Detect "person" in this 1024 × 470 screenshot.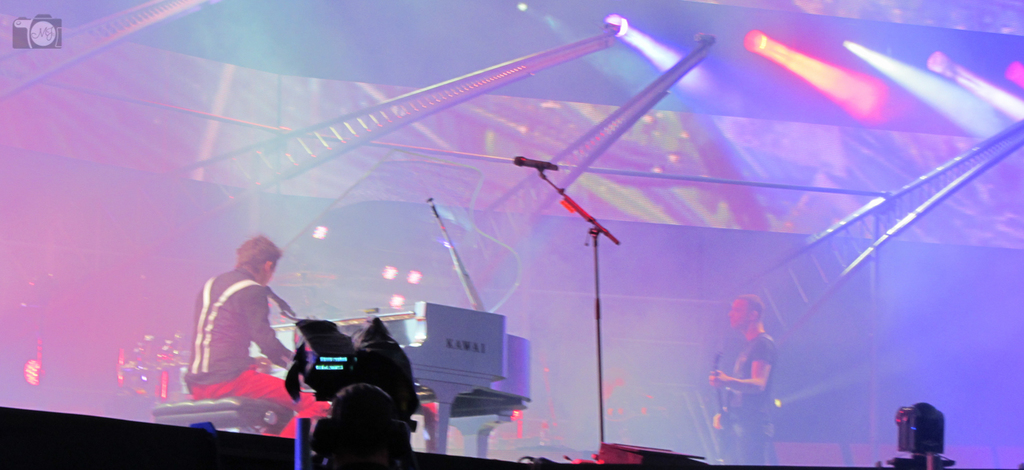
Detection: box=[713, 293, 776, 469].
